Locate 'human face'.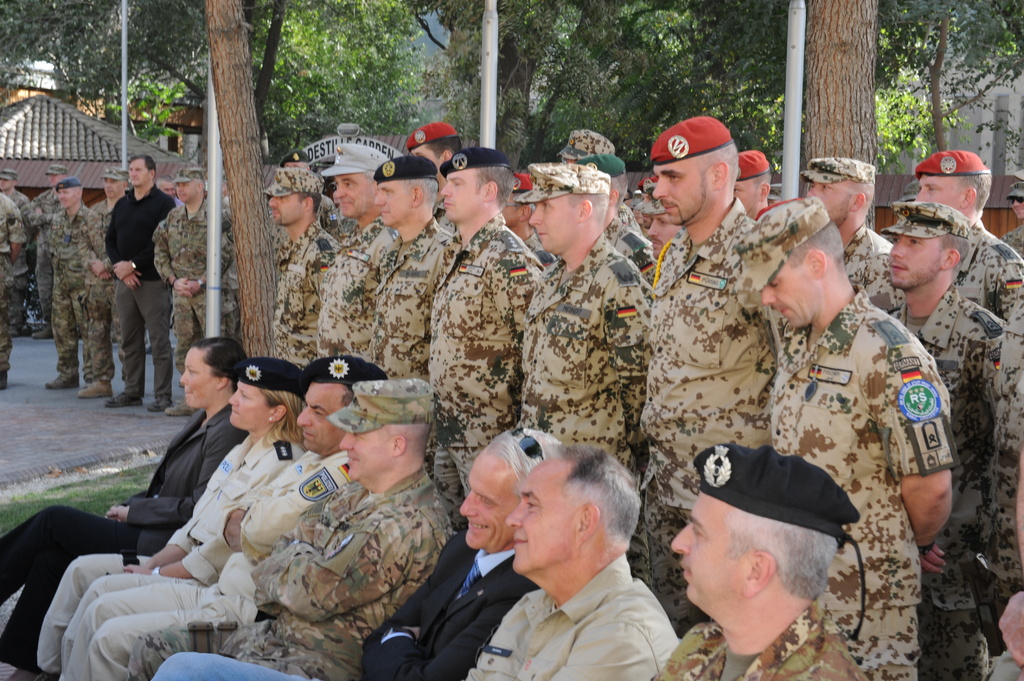
Bounding box: (268,198,299,222).
